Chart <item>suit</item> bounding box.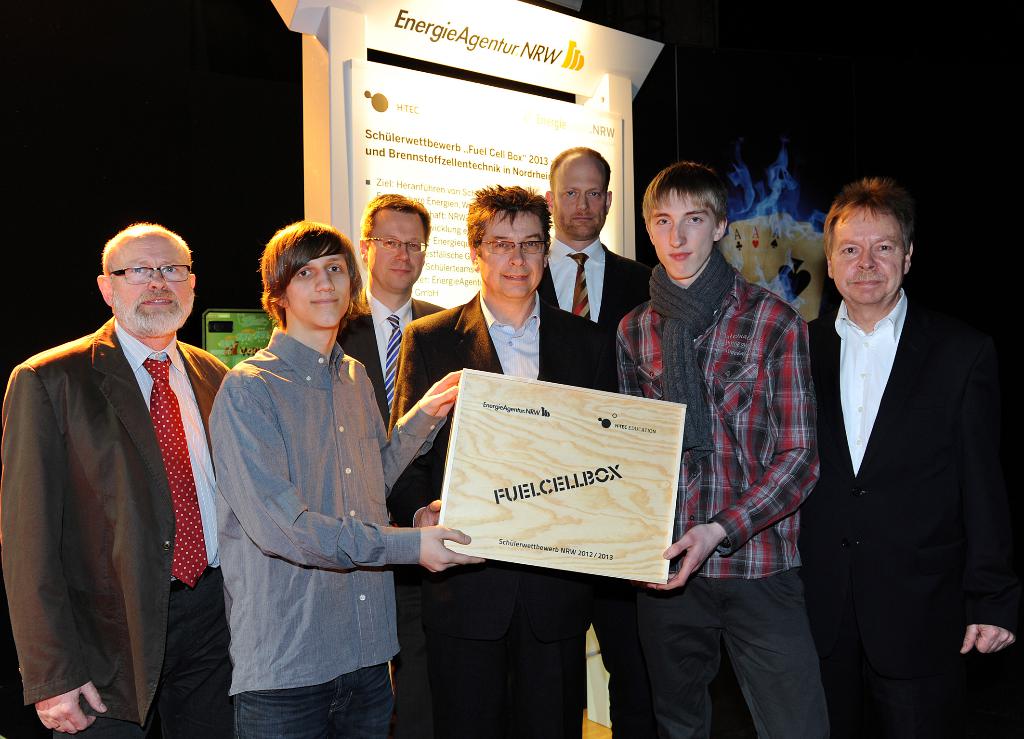
Charted: (789, 184, 1005, 727).
